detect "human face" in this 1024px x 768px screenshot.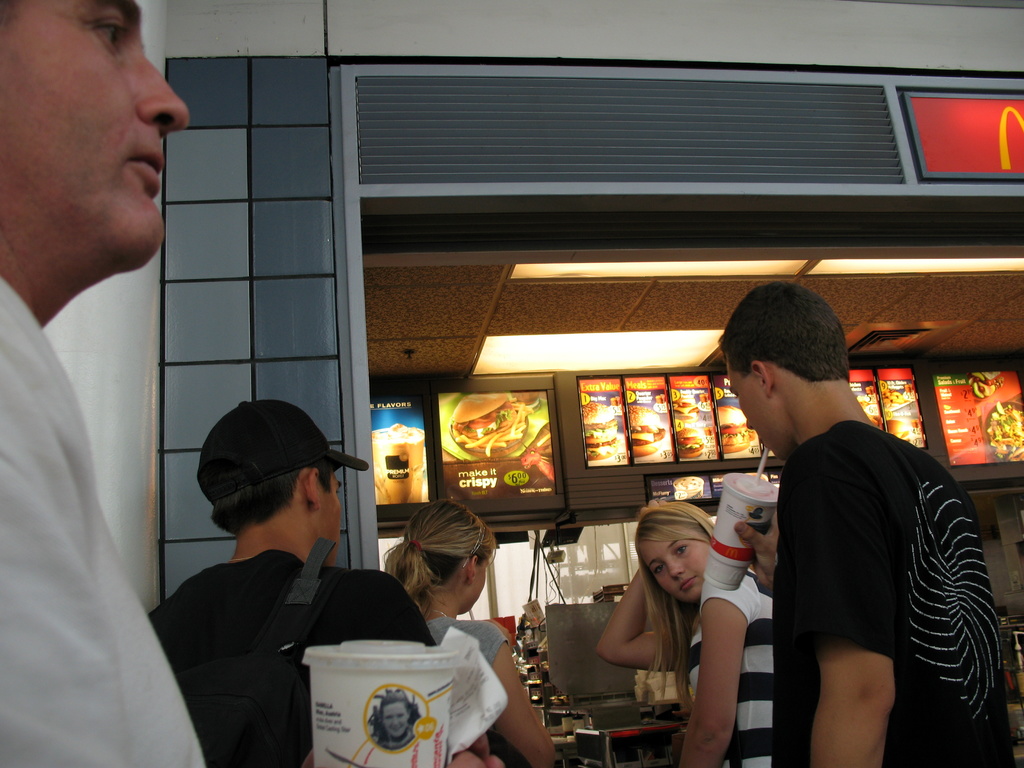
Detection: [left=0, top=0, right=190, bottom=268].
